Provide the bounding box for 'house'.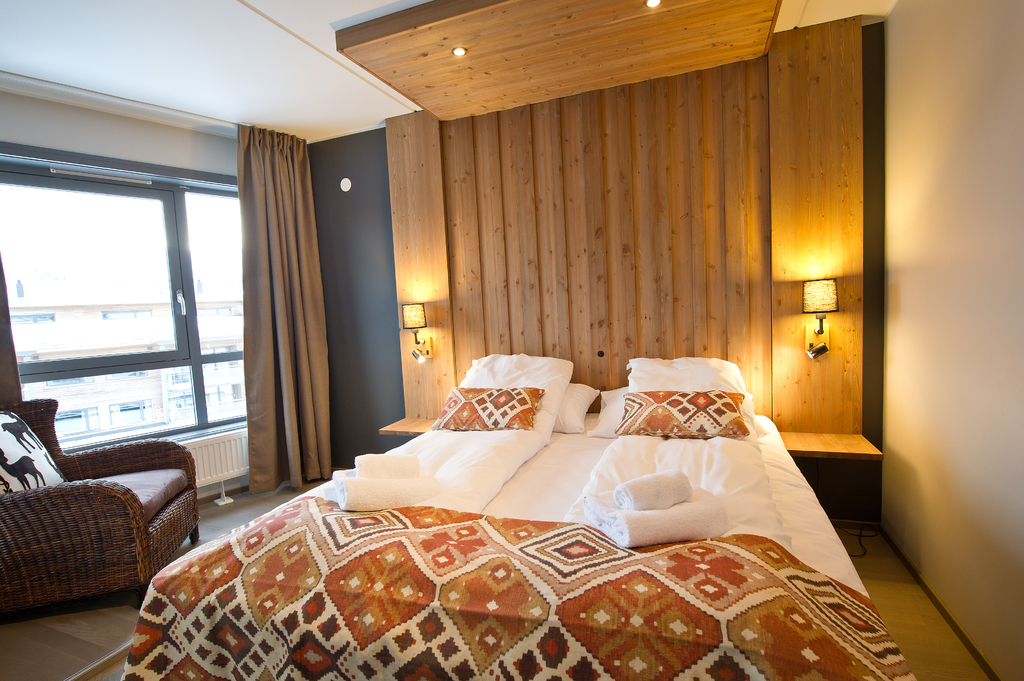
[left=0, top=51, right=936, bottom=680].
